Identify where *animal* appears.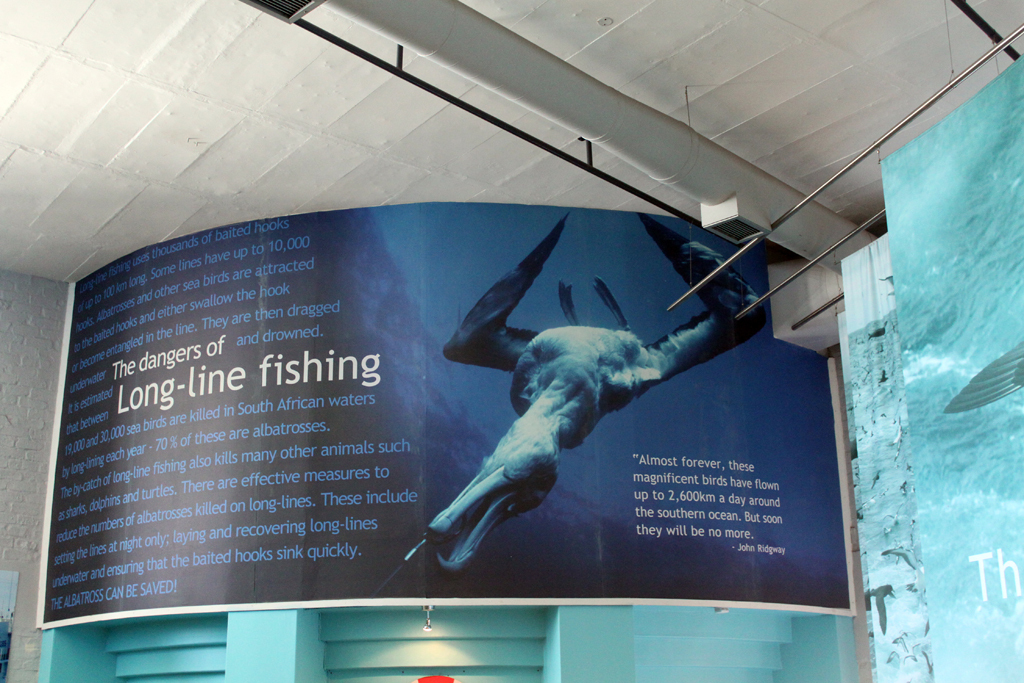
Appears at bbox(431, 203, 775, 572).
